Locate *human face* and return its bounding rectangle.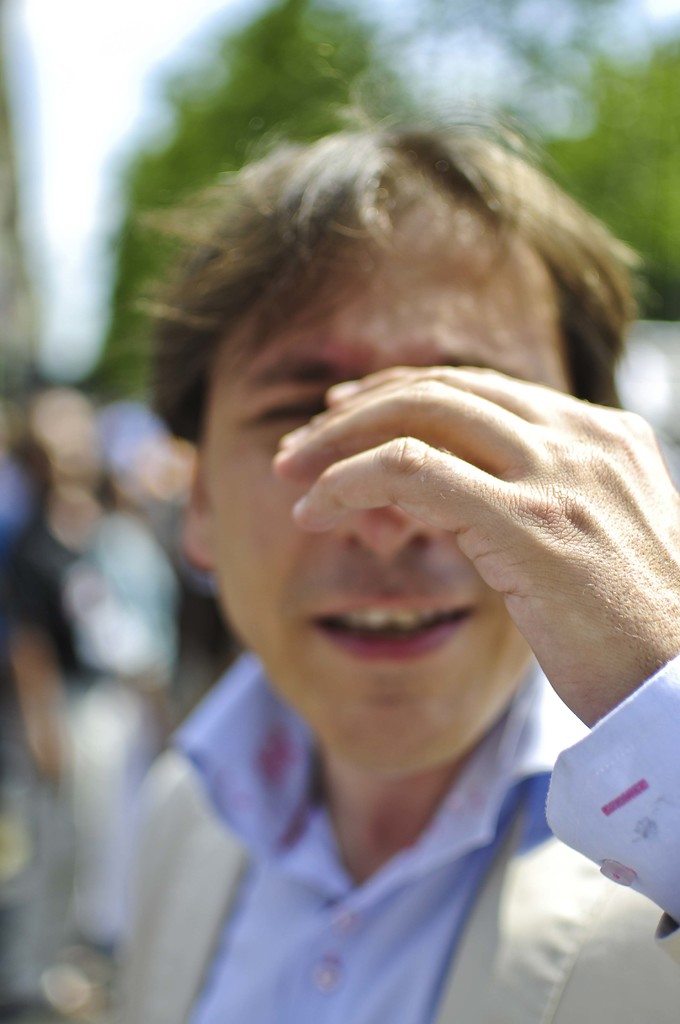
<bbox>223, 211, 574, 788</bbox>.
